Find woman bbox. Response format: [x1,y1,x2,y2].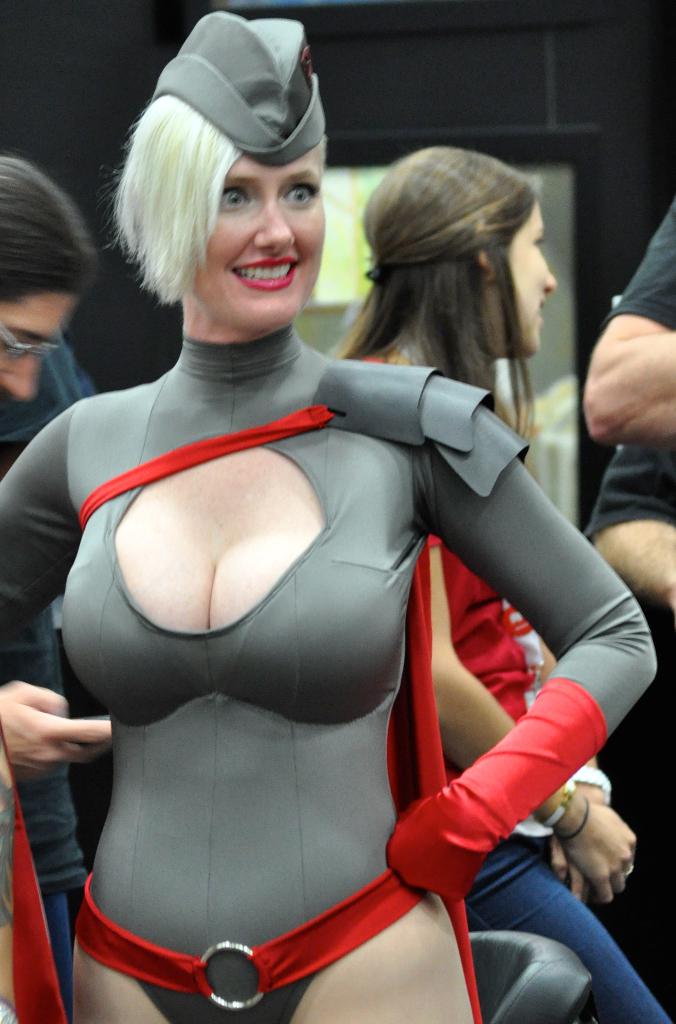
[324,146,675,1023].
